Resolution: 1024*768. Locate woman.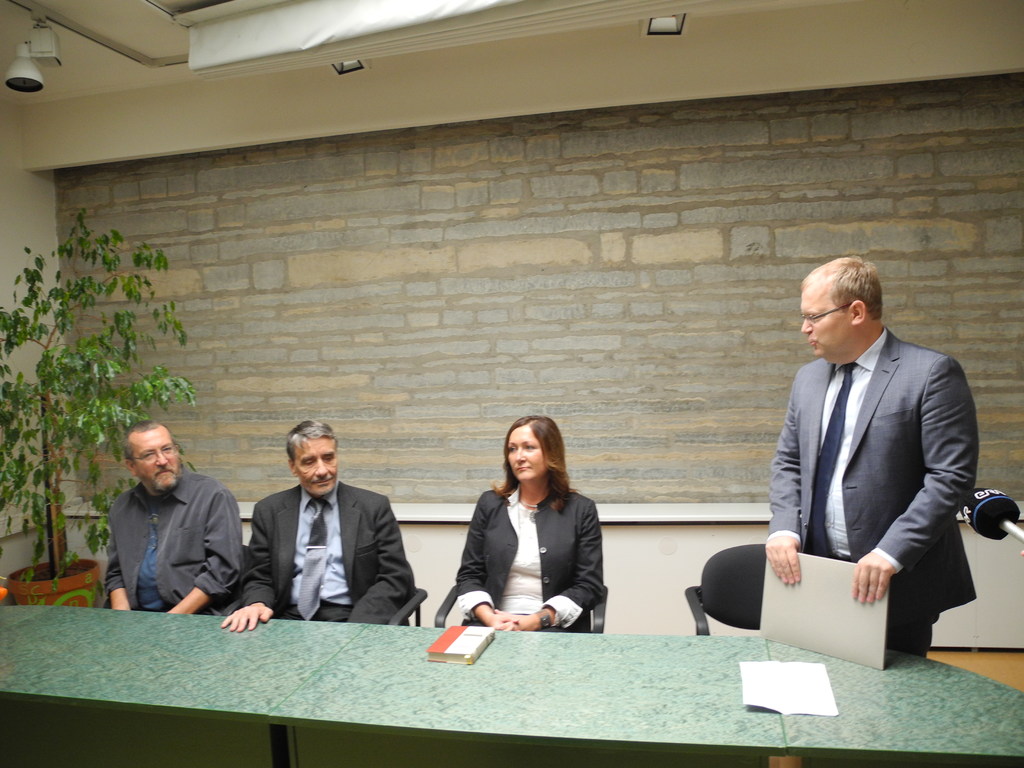
x1=449 y1=415 x2=605 y2=639.
